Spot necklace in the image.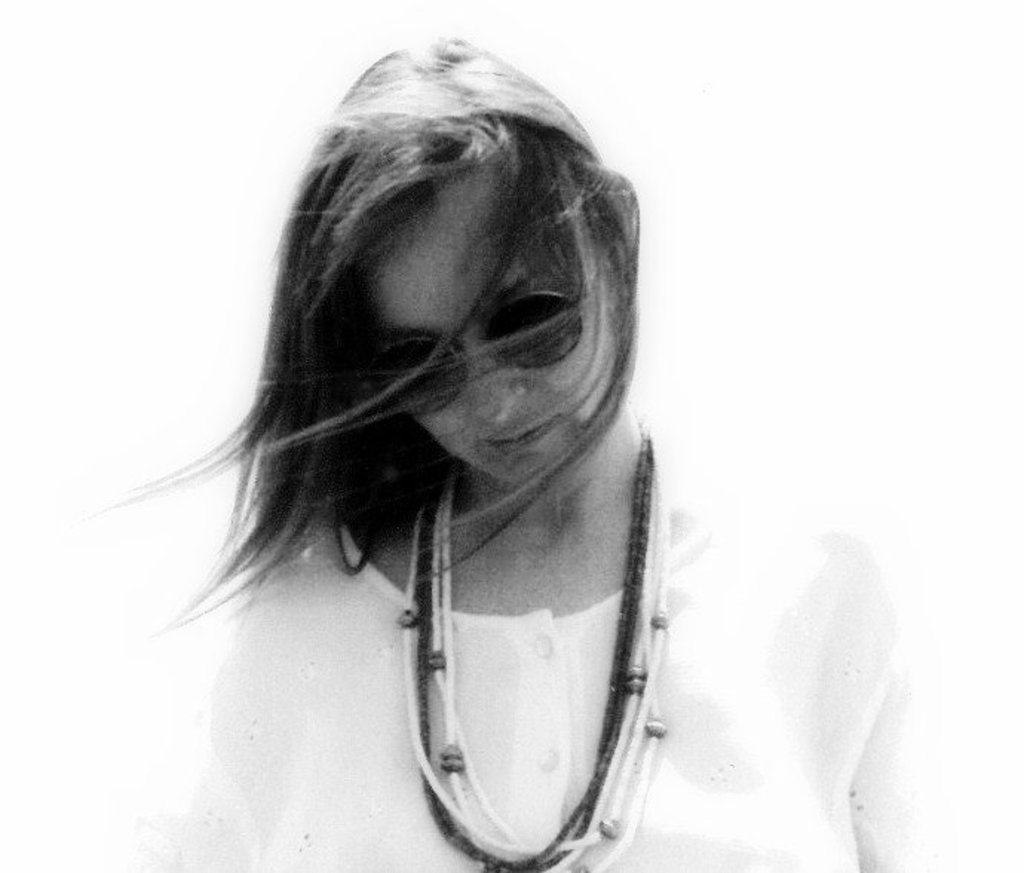
necklace found at rect(421, 432, 646, 872).
